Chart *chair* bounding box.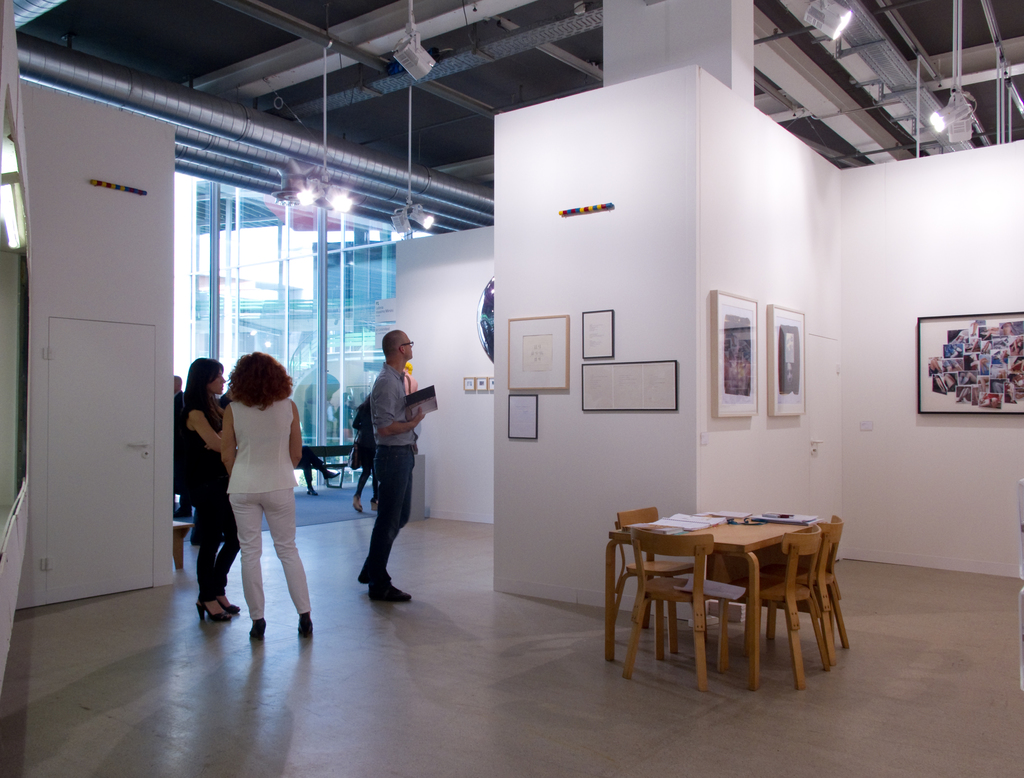
Charted: <bbox>748, 513, 849, 664</bbox>.
